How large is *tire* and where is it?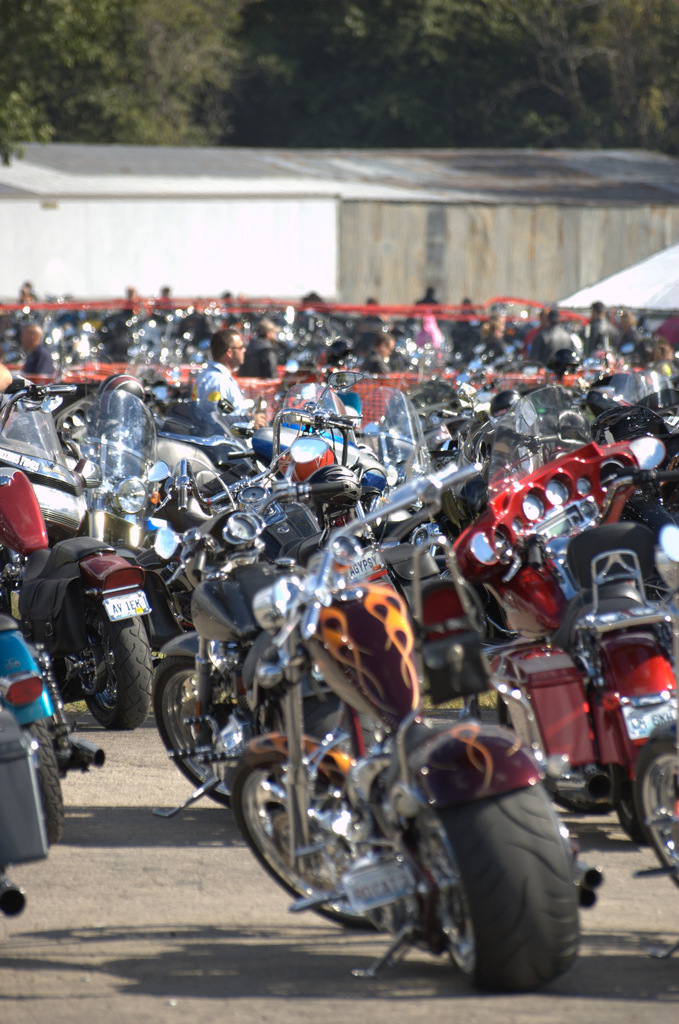
Bounding box: (225,736,408,934).
